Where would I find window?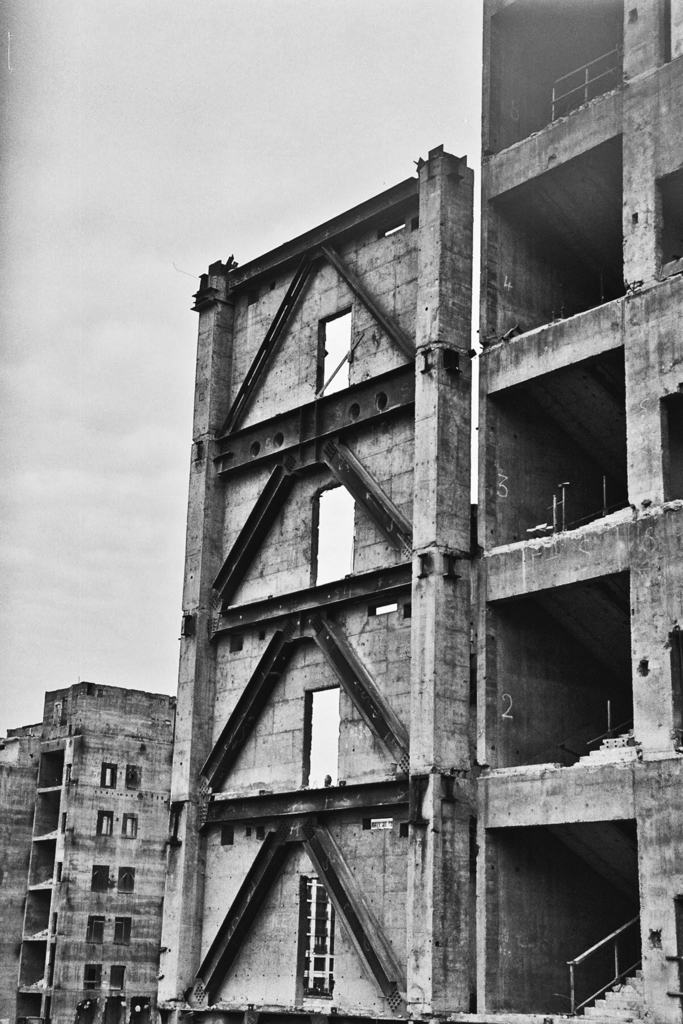
At crop(119, 863, 138, 892).
